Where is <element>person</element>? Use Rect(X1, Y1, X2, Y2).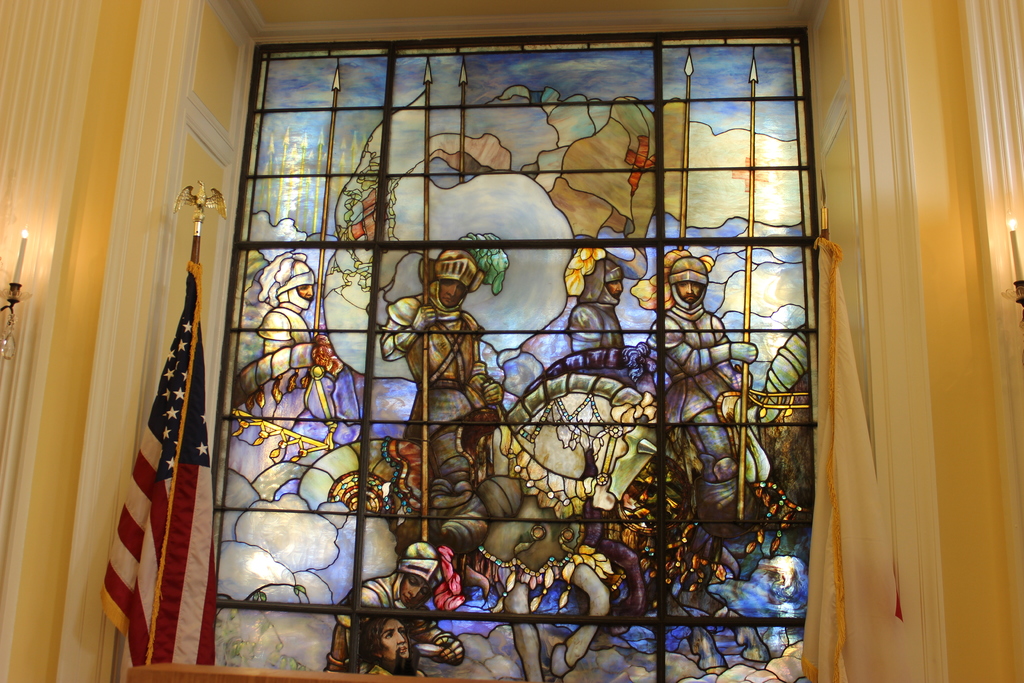
Rect(570, 279, 660, 516).
